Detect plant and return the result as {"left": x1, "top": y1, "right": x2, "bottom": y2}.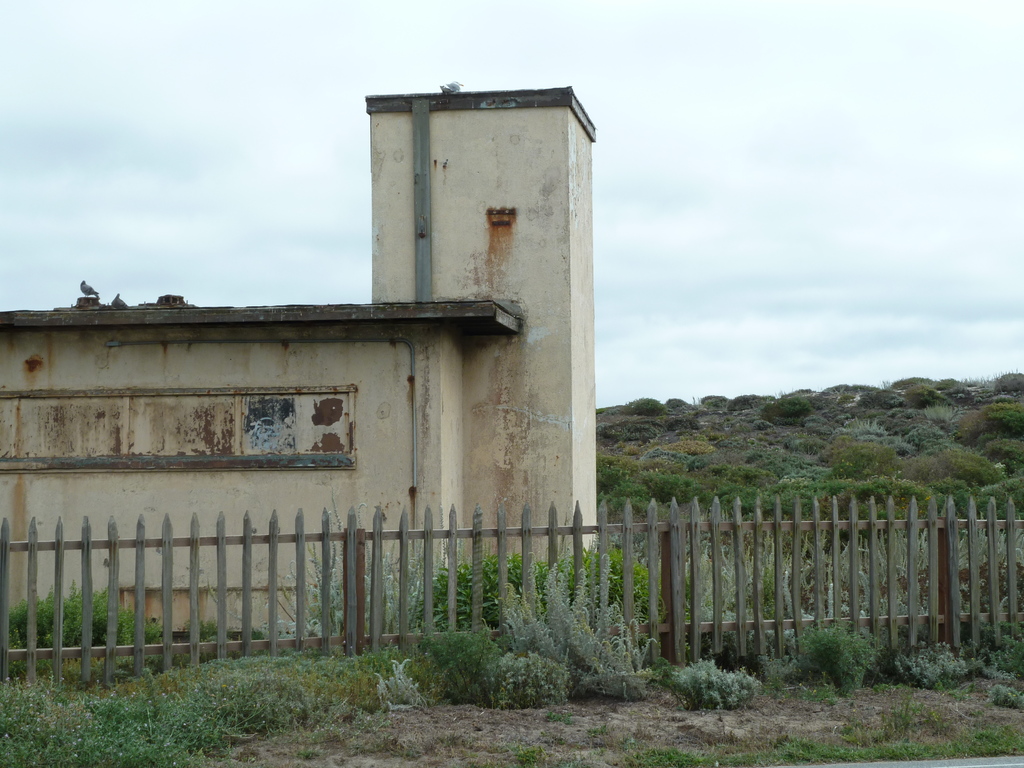
{"left": 1, "top": 579, "right": 170, "bottom": 666}.
